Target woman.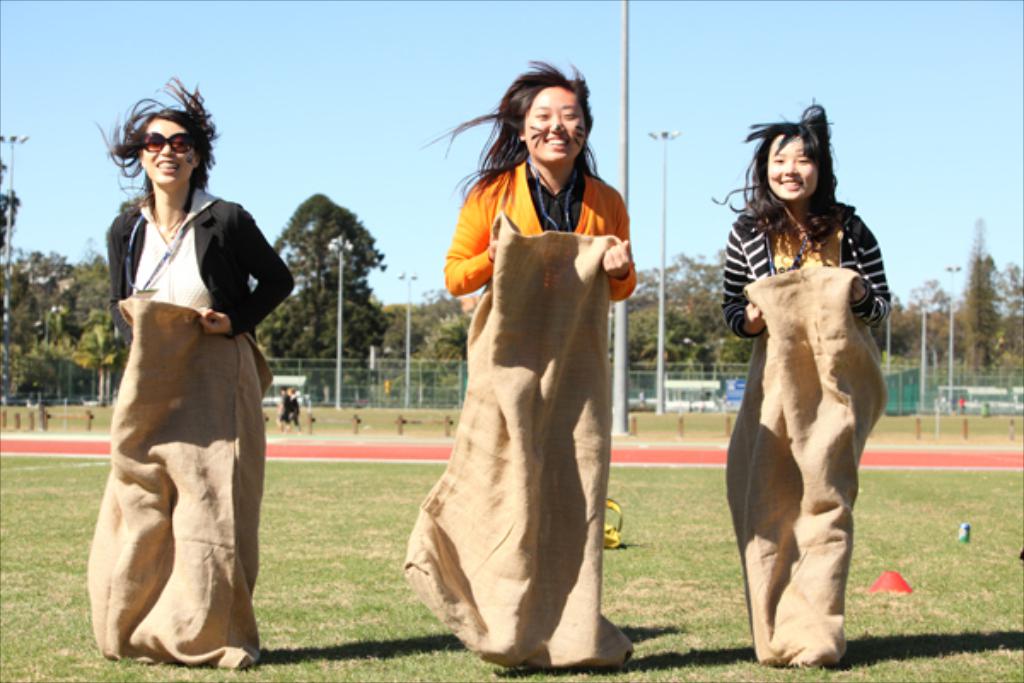
Target region: (442,61,637,309).
